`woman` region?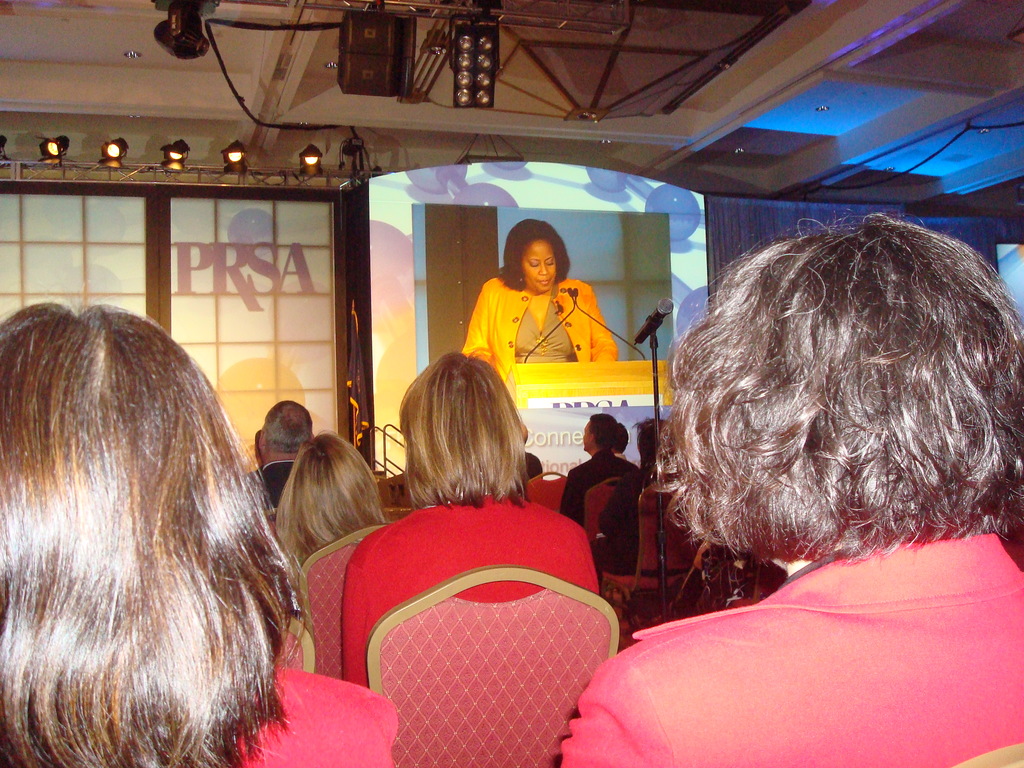
box=[461, 217, 619, 366]
